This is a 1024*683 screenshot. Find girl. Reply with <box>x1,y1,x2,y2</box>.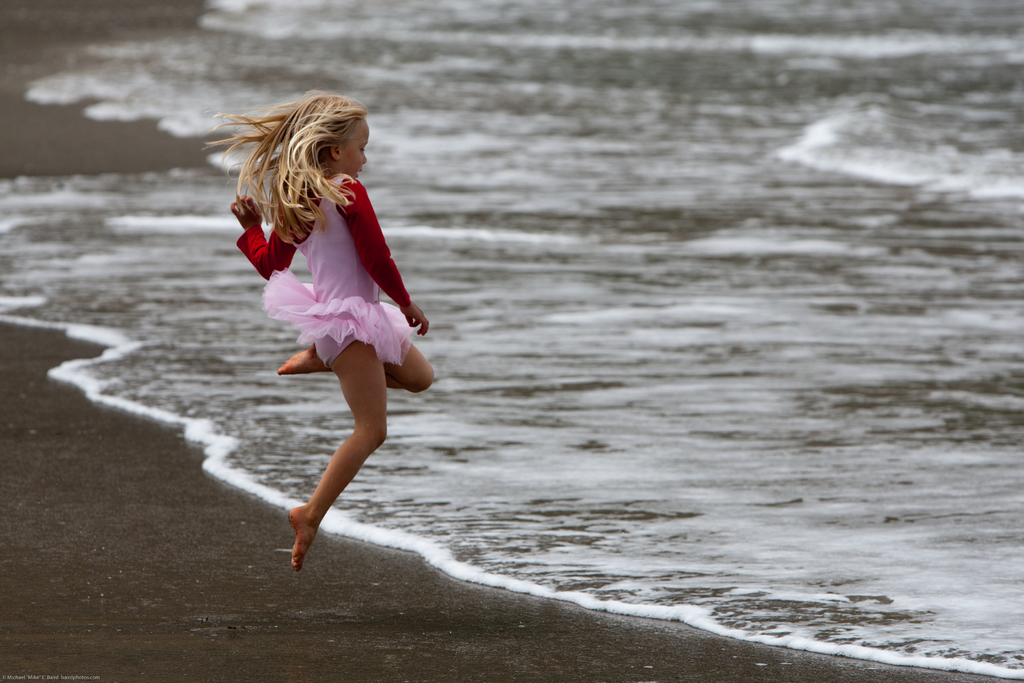
<box>203,89,435,568</box>.
